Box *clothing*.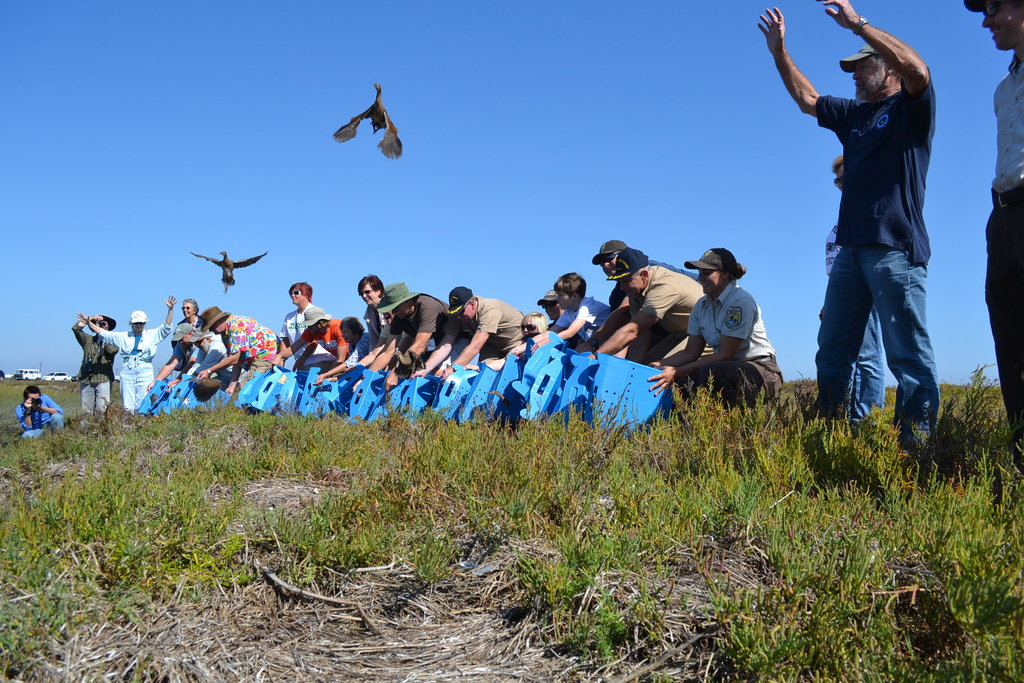
BBox(300, 320, 348, 356).
